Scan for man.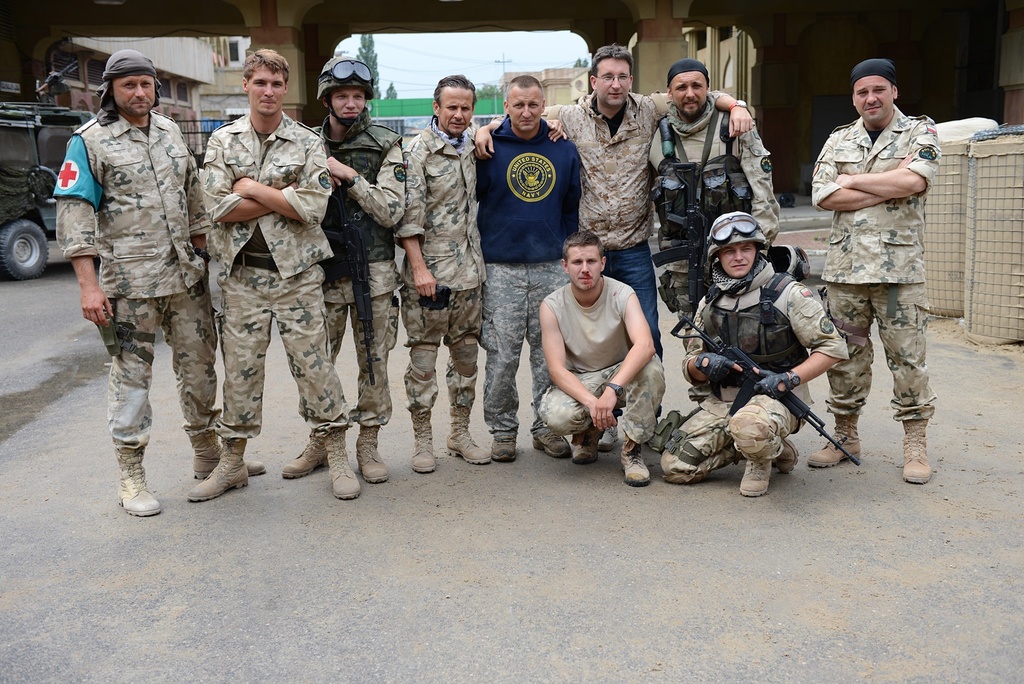
Scan result: select_region(52, 48, 266, 516).
